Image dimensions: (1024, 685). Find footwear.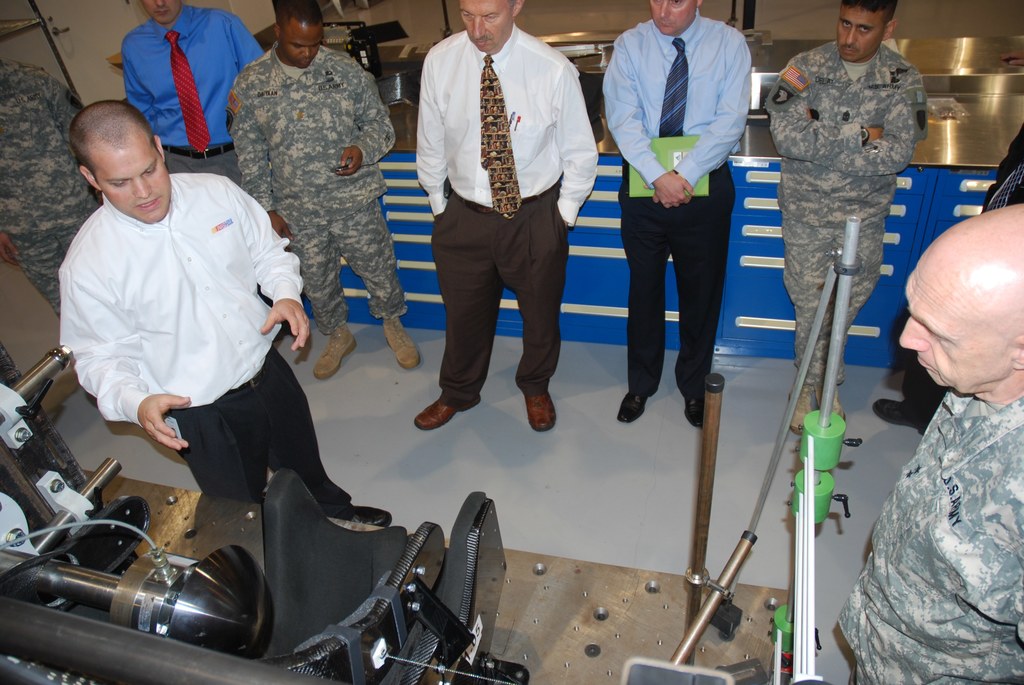
region(417, 348, 471, 446).
